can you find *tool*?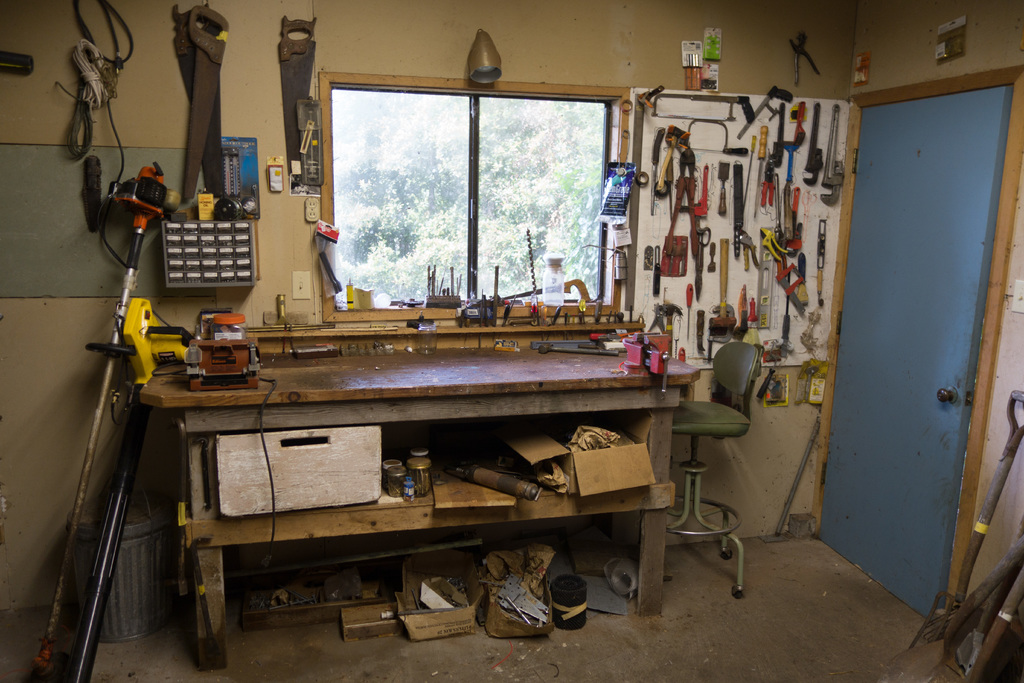
Yes, bounding box: Rect(680, 280, 696, 338).
